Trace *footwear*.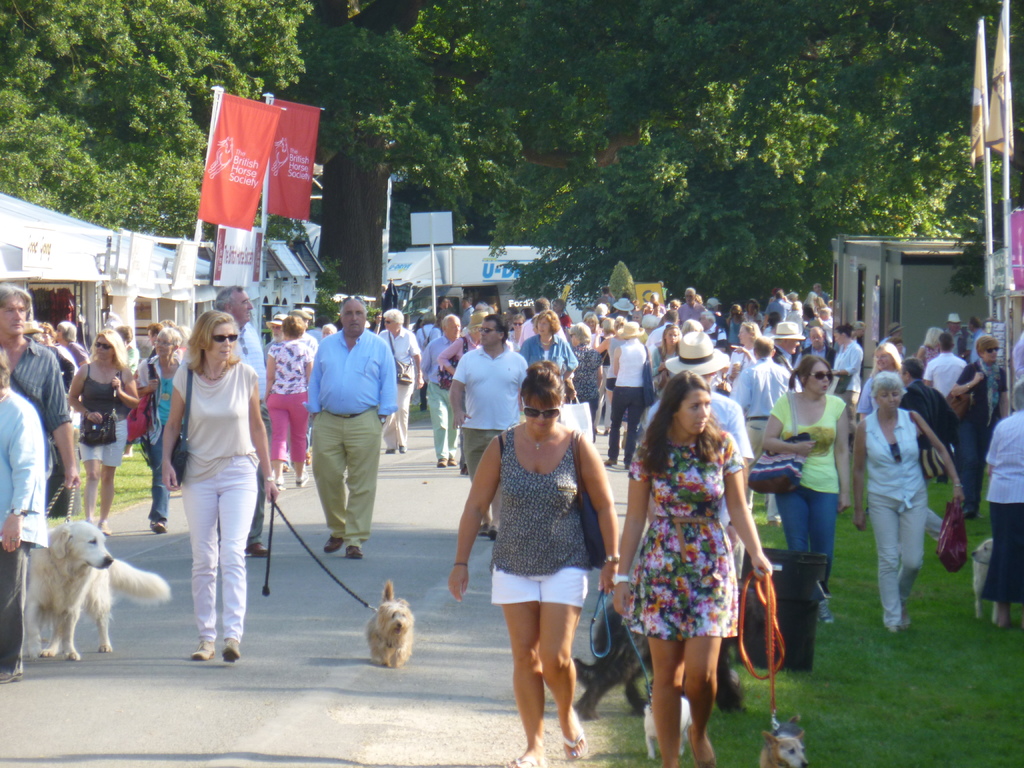
Traced to rect(935, 475, 948, 483).
